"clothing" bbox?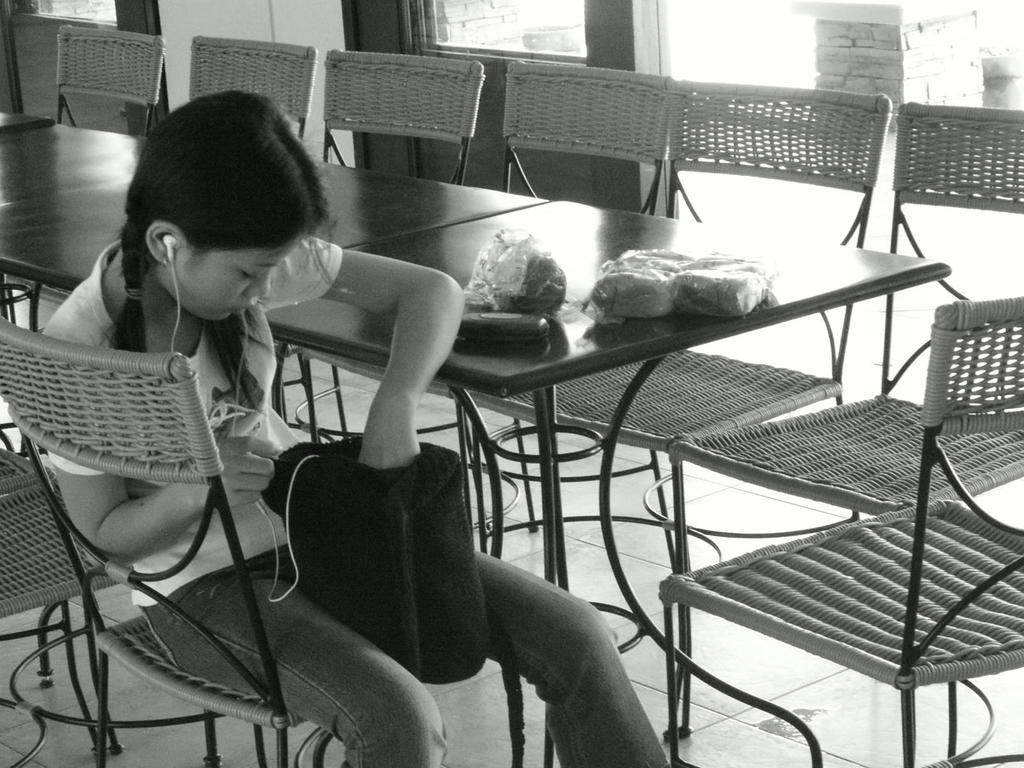
[47,241,665,767]
